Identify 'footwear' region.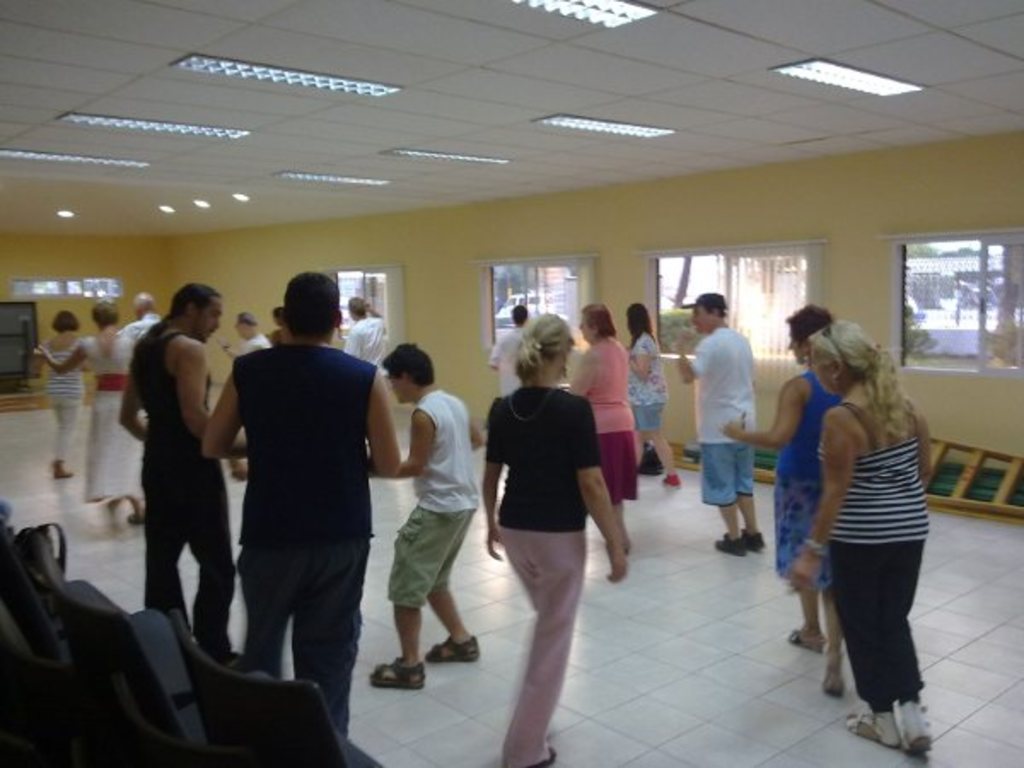
Region: l=741, t=529, r=768, b=555.
